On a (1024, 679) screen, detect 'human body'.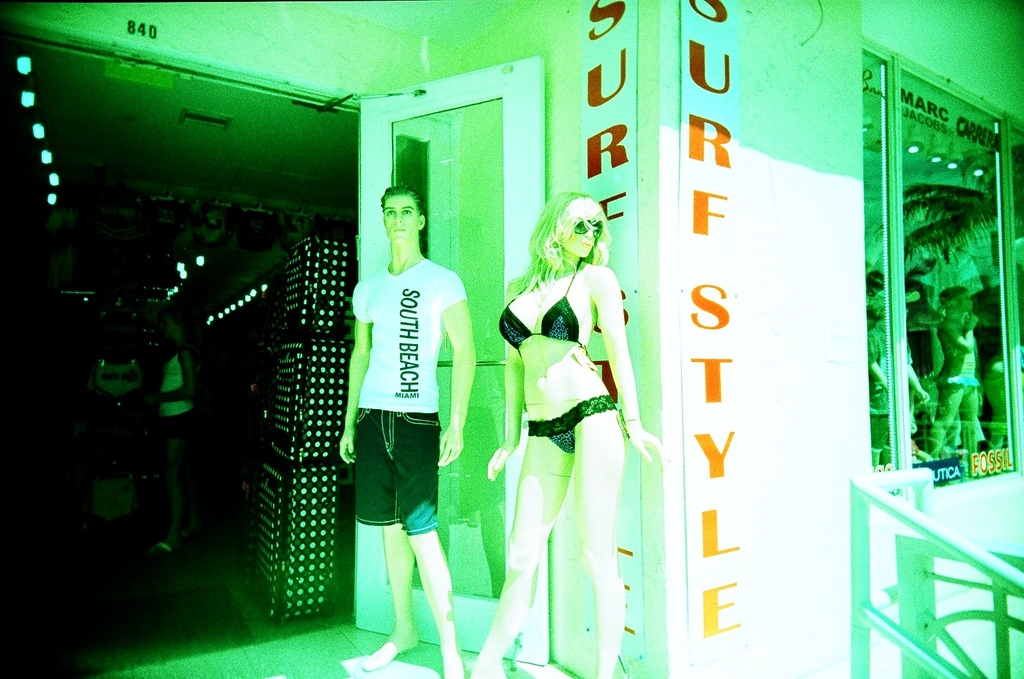
<region>867, 324, 928, 476</region>.
